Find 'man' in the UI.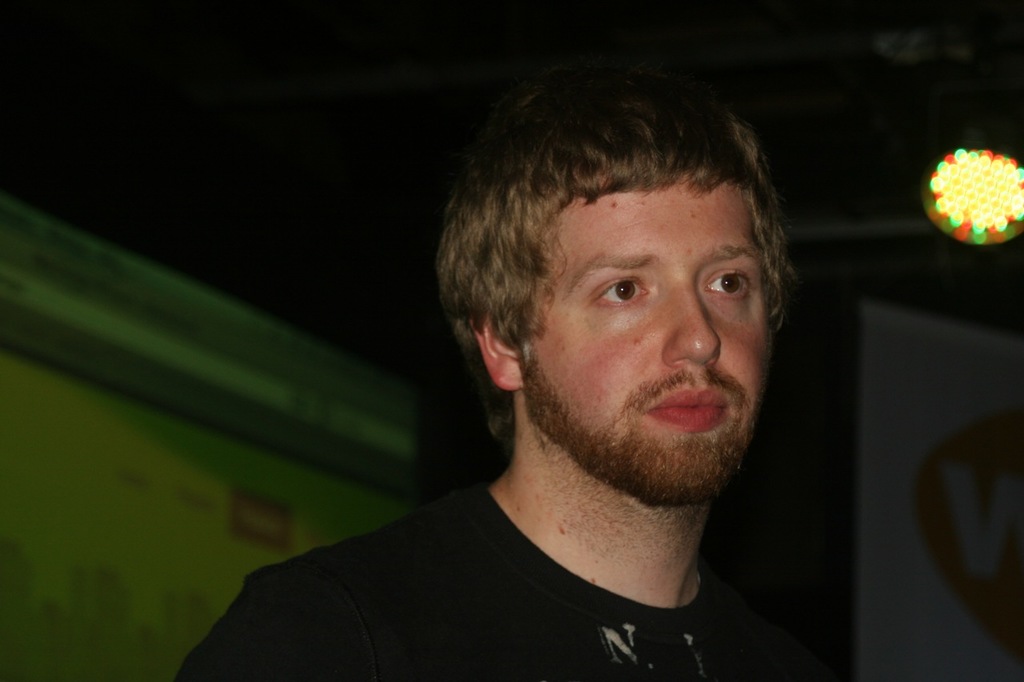
UI element at x1=178 y1=70 x2=806 y2=681.
